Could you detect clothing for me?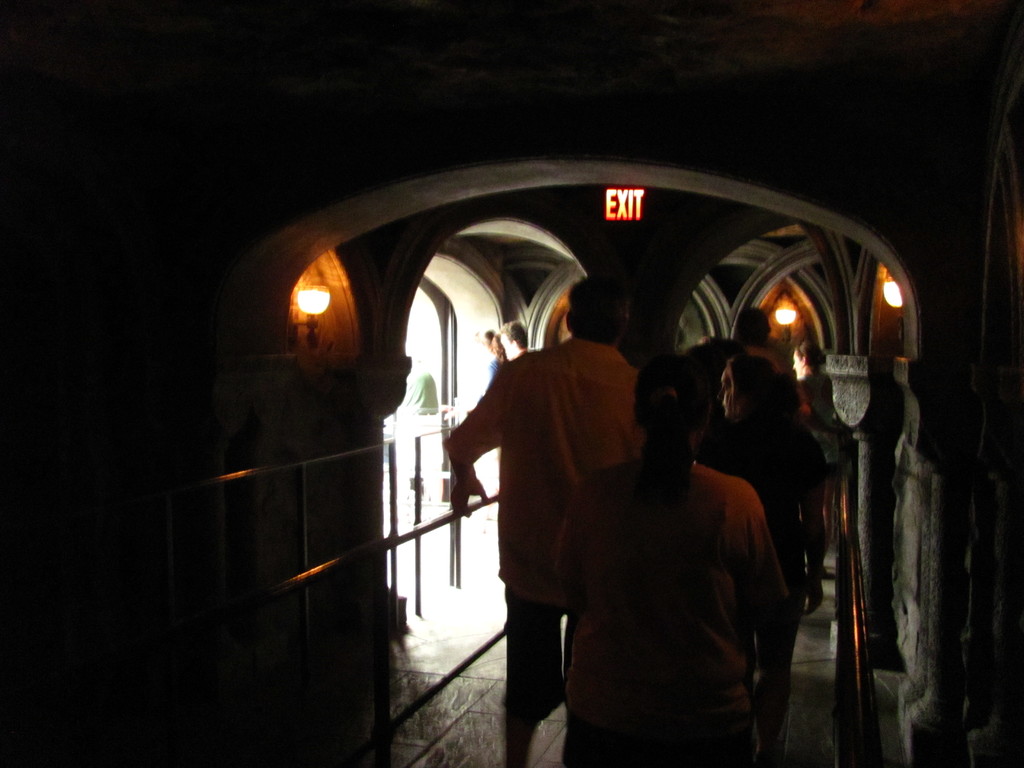
Detection result: {"left": 555, "top": 458, "right": 793, "bottom": 739}.
